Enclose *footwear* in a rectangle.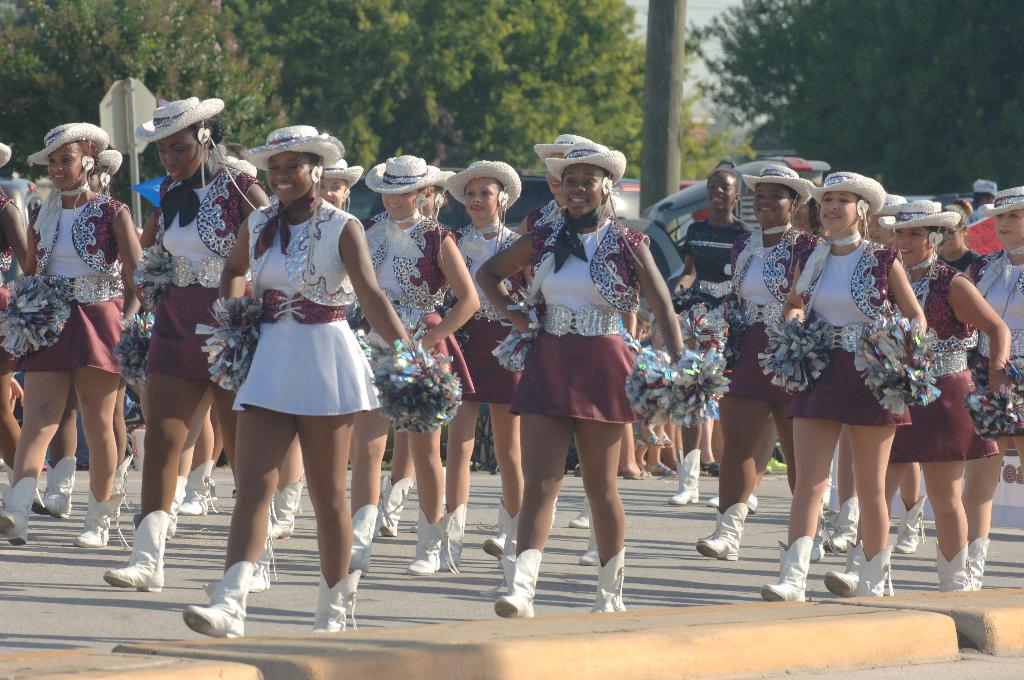
rect(589, 552, 627, 613).
